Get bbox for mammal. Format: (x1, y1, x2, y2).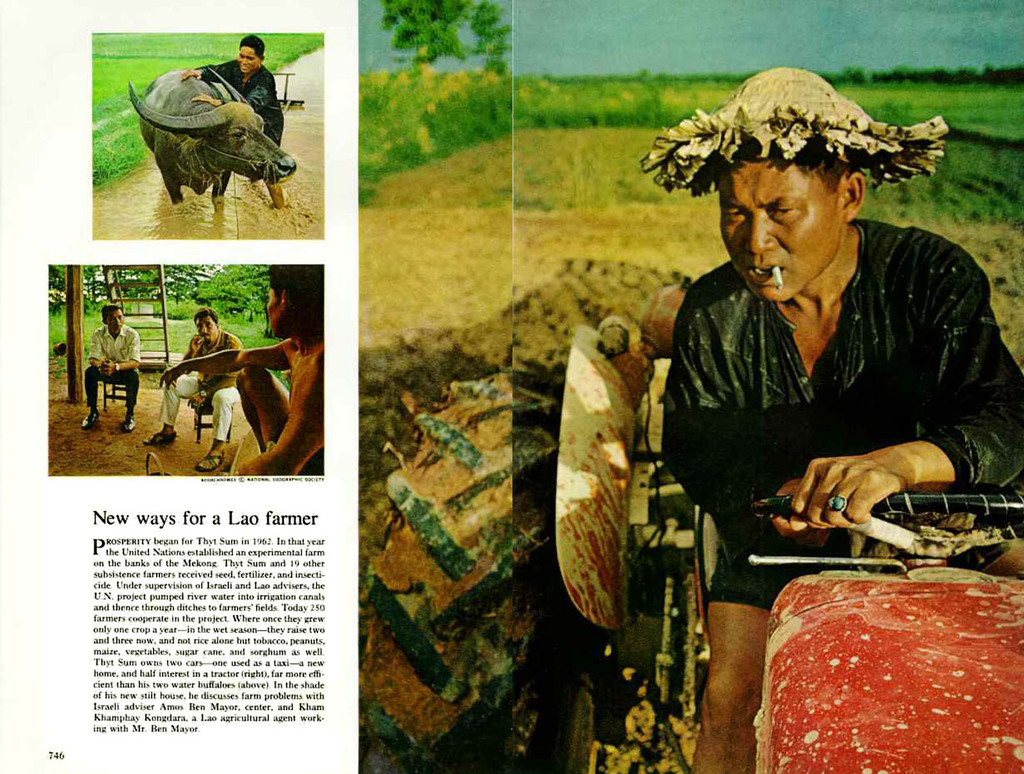
(81, 308, 145, 434).
